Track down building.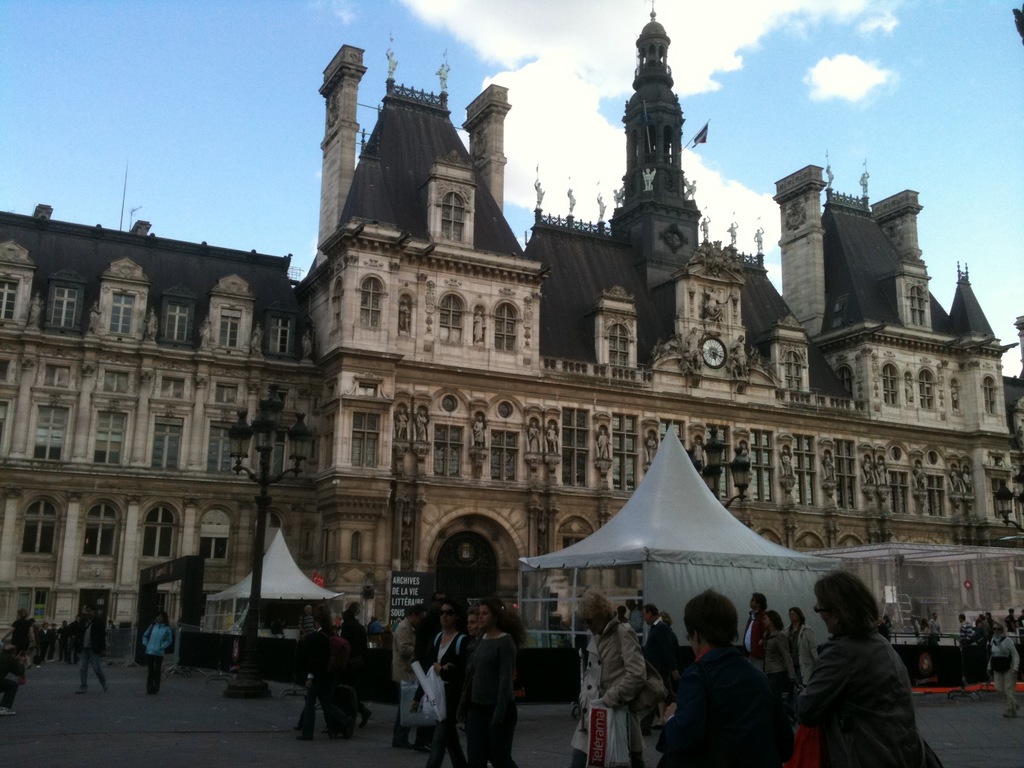
Tracked to 0 3 1023 661.
